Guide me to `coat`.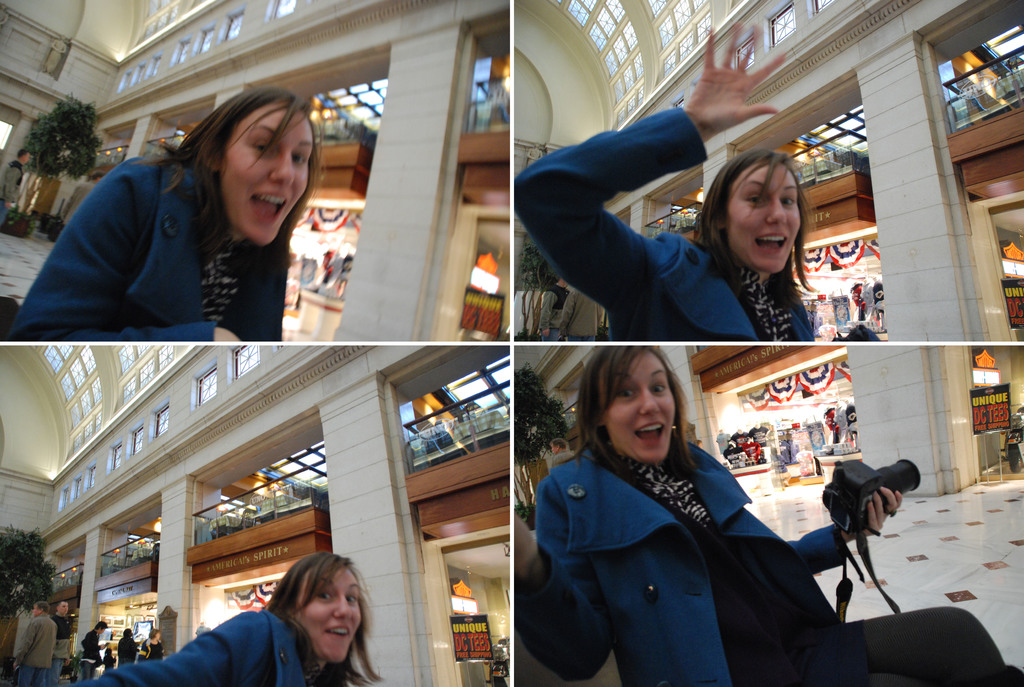
Guidance: x1=502, y1=101, x2=819, y2=350.
